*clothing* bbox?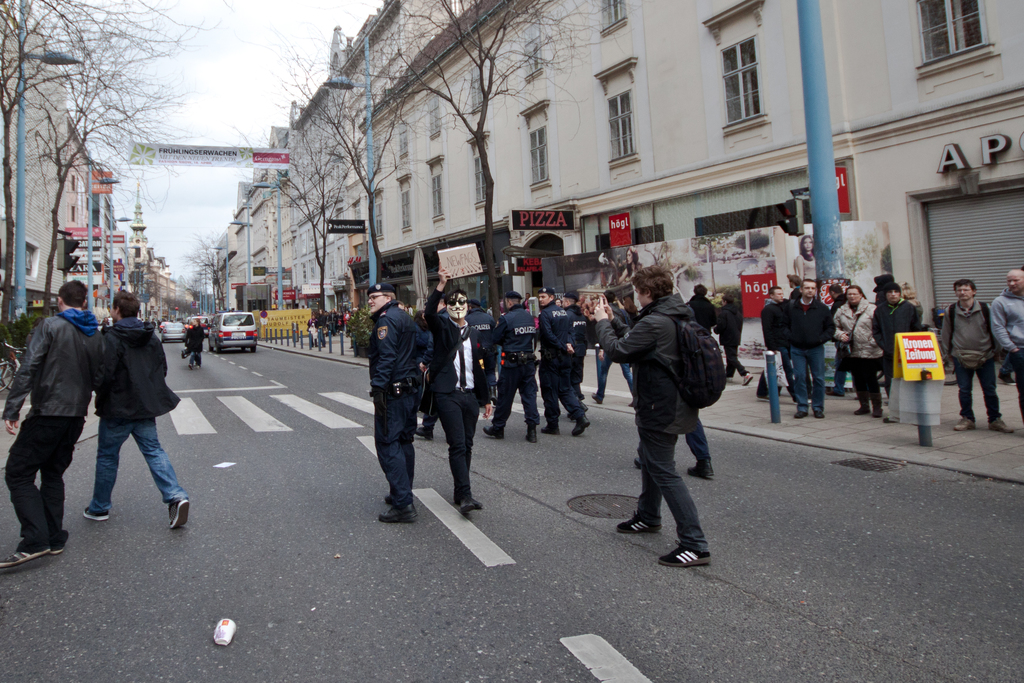
locate(598, 253, 734, 541)
